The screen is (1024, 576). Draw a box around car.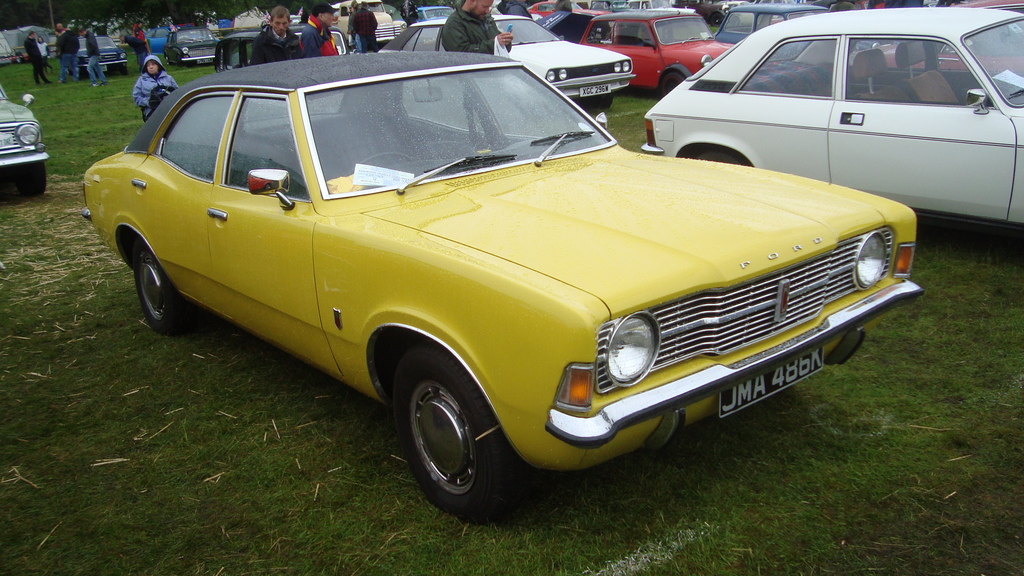
[left=83, top=54, right=925, bottom=529].
